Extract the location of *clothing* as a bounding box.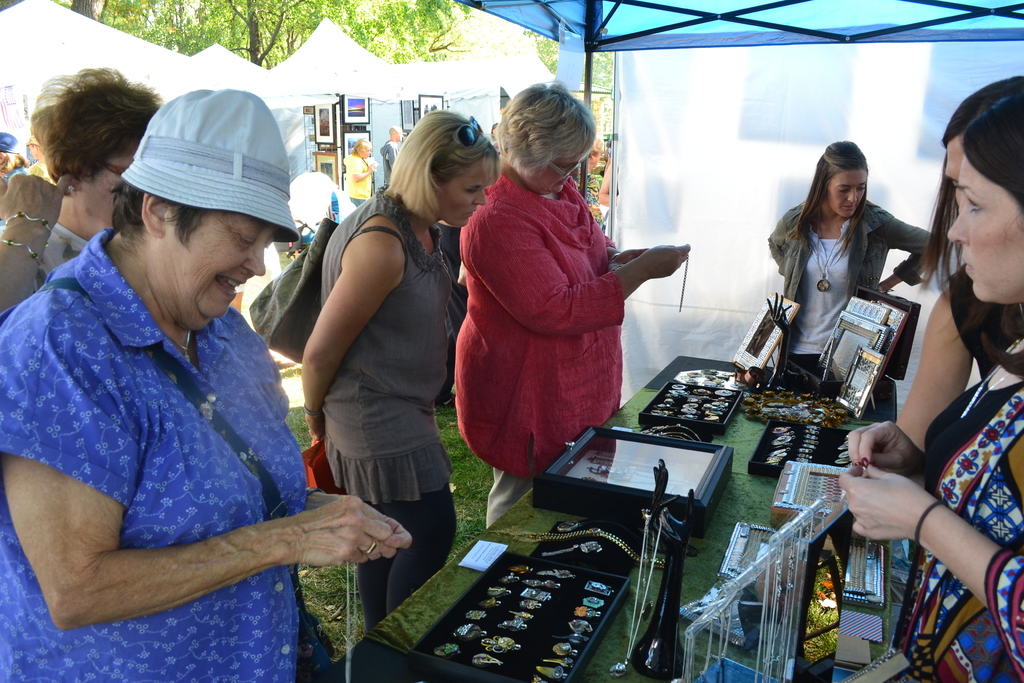
[left=320, top=194, right=460, bottom=621].
